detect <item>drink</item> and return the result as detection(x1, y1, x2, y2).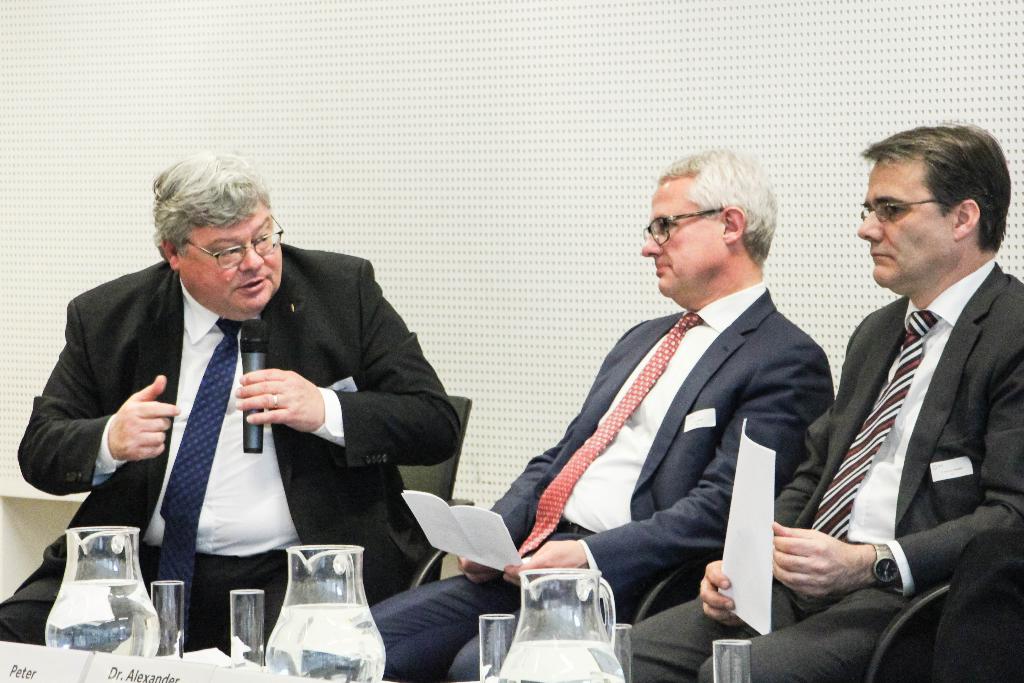
detection(500, 636, 627, 682).
